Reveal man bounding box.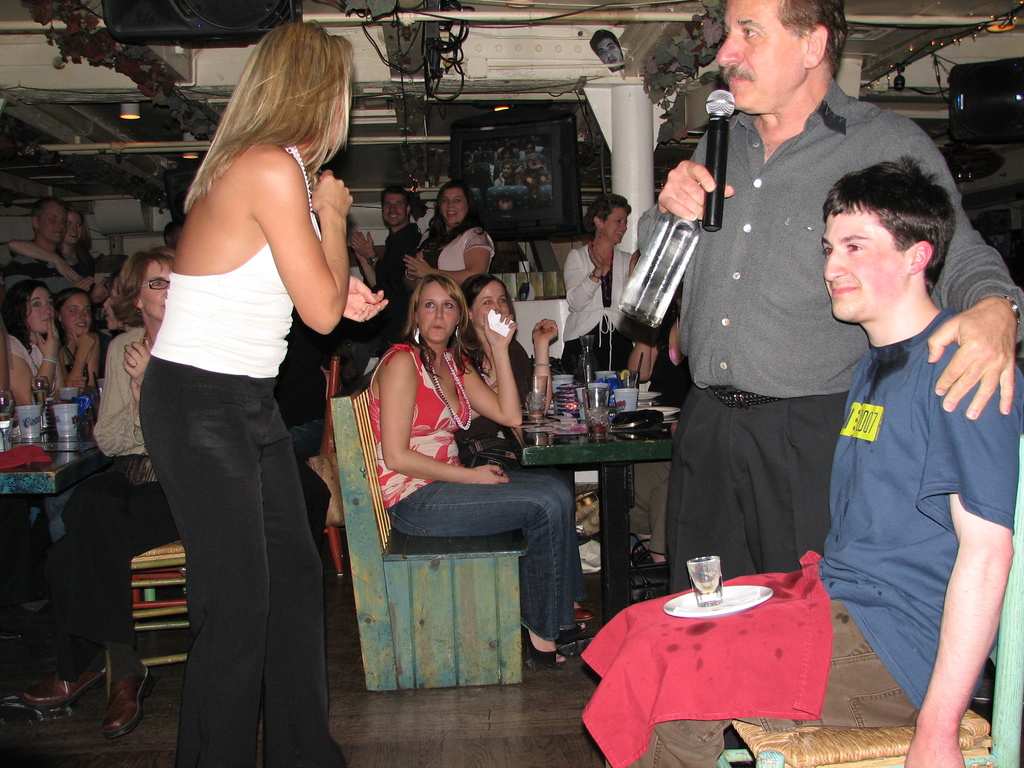
Revealed: (x1=575, y1=155, x2=1023, y2=767).
